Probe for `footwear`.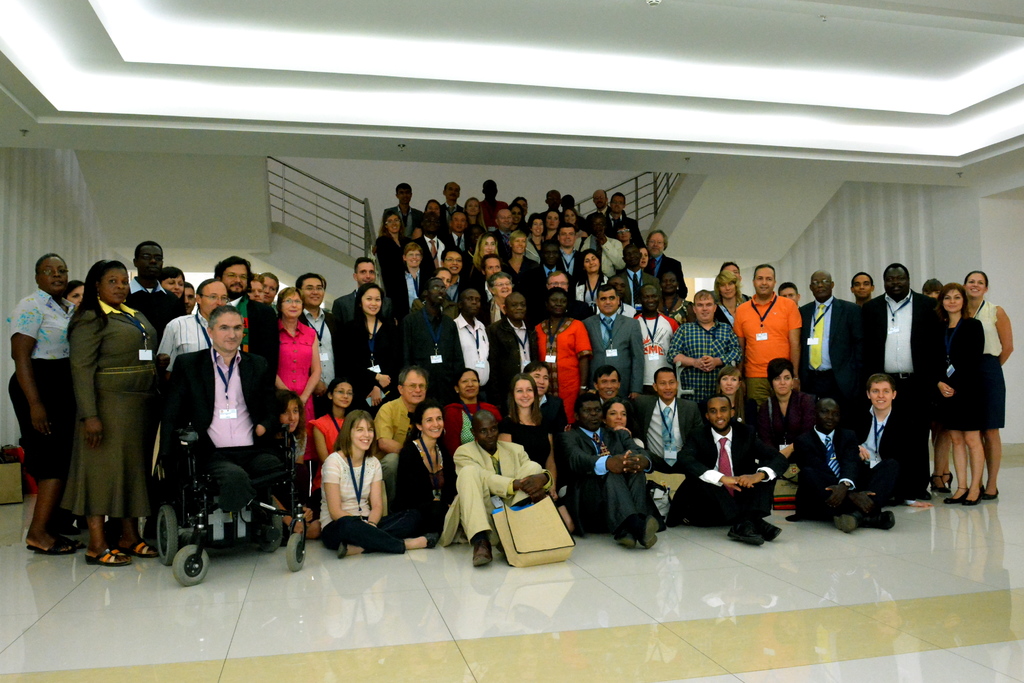
Probe result: {"left": 610, "top": 518, "right": 639, "bottom": 550}.
